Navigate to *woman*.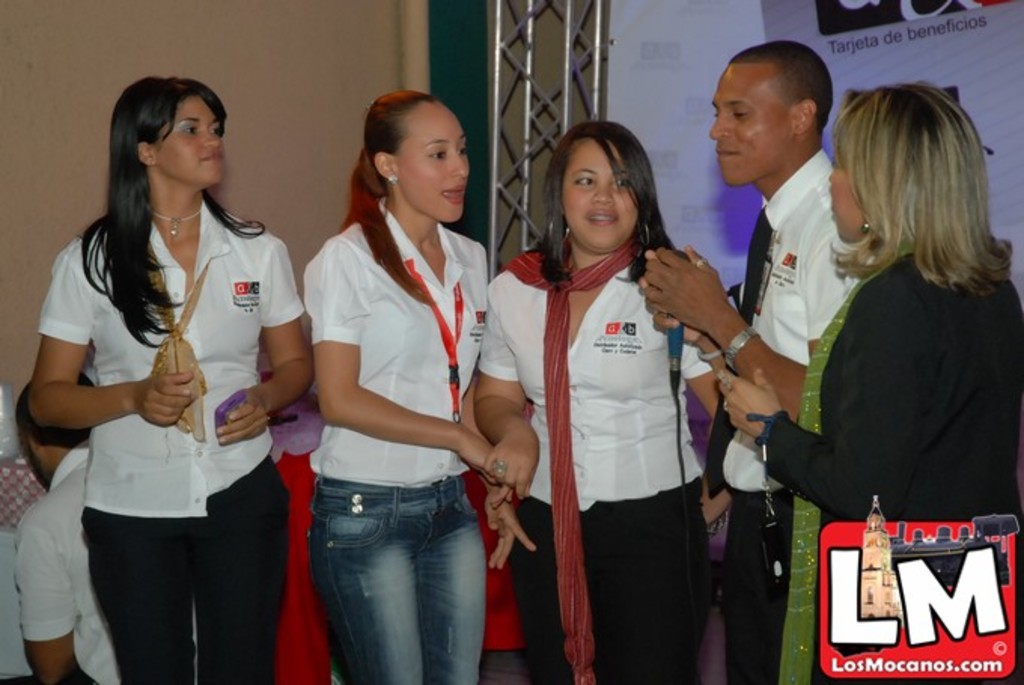
Navigation target: 21/74/315/683.
